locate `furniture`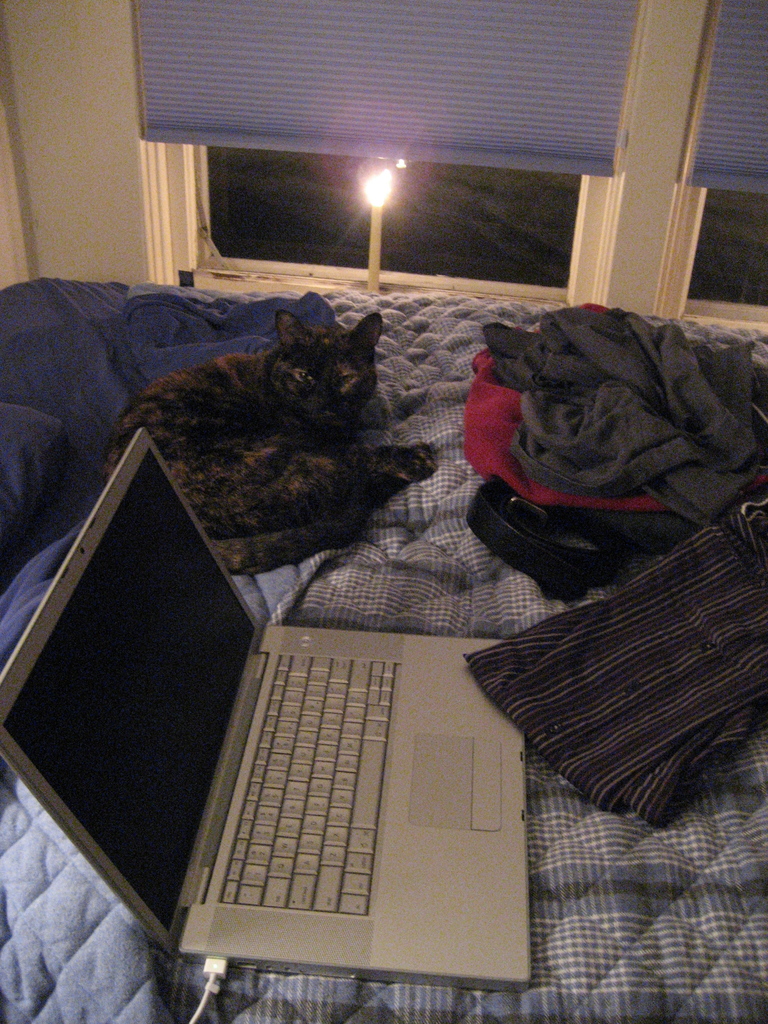
[left=0, top=278, right=767, bottom=1023]
